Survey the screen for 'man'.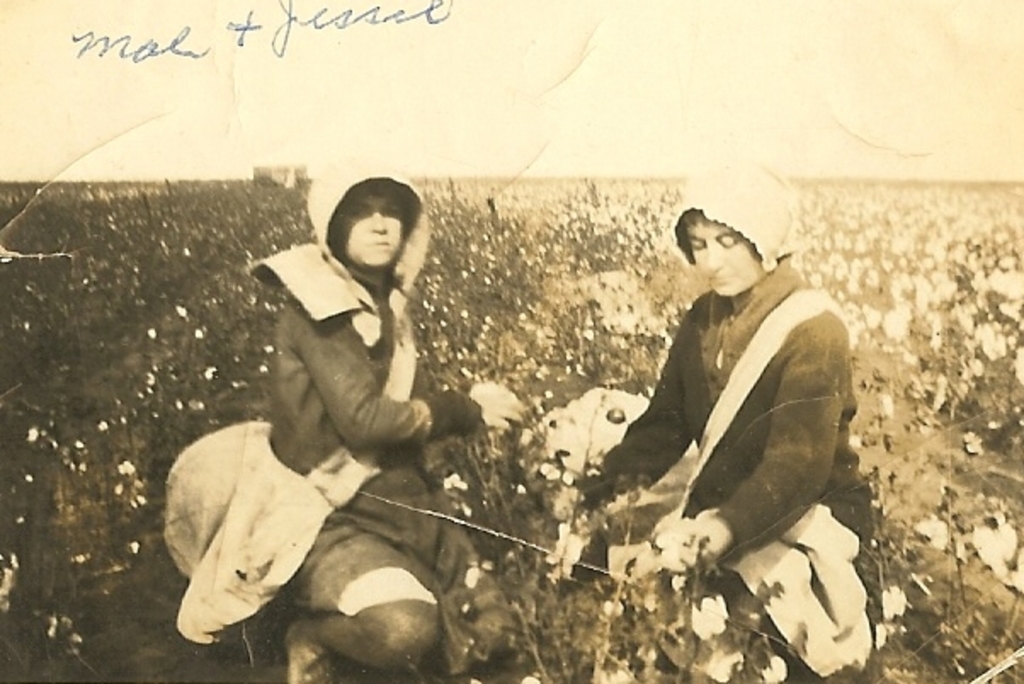
Survey found: bbox(565, 225, 849, 602).
